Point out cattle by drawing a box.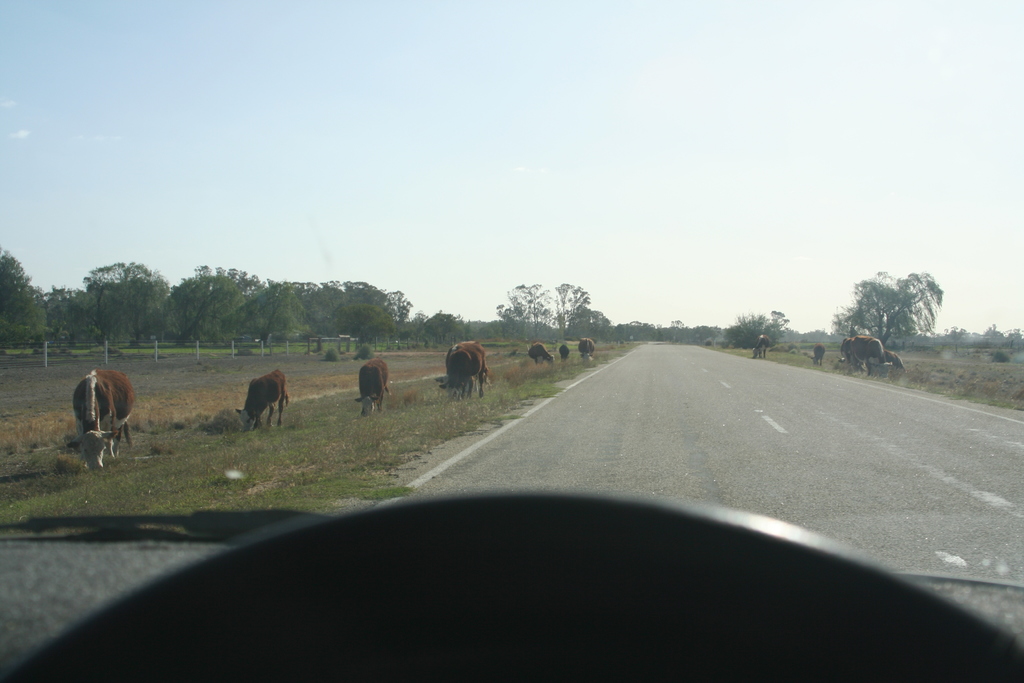
[579,337,596,358].
